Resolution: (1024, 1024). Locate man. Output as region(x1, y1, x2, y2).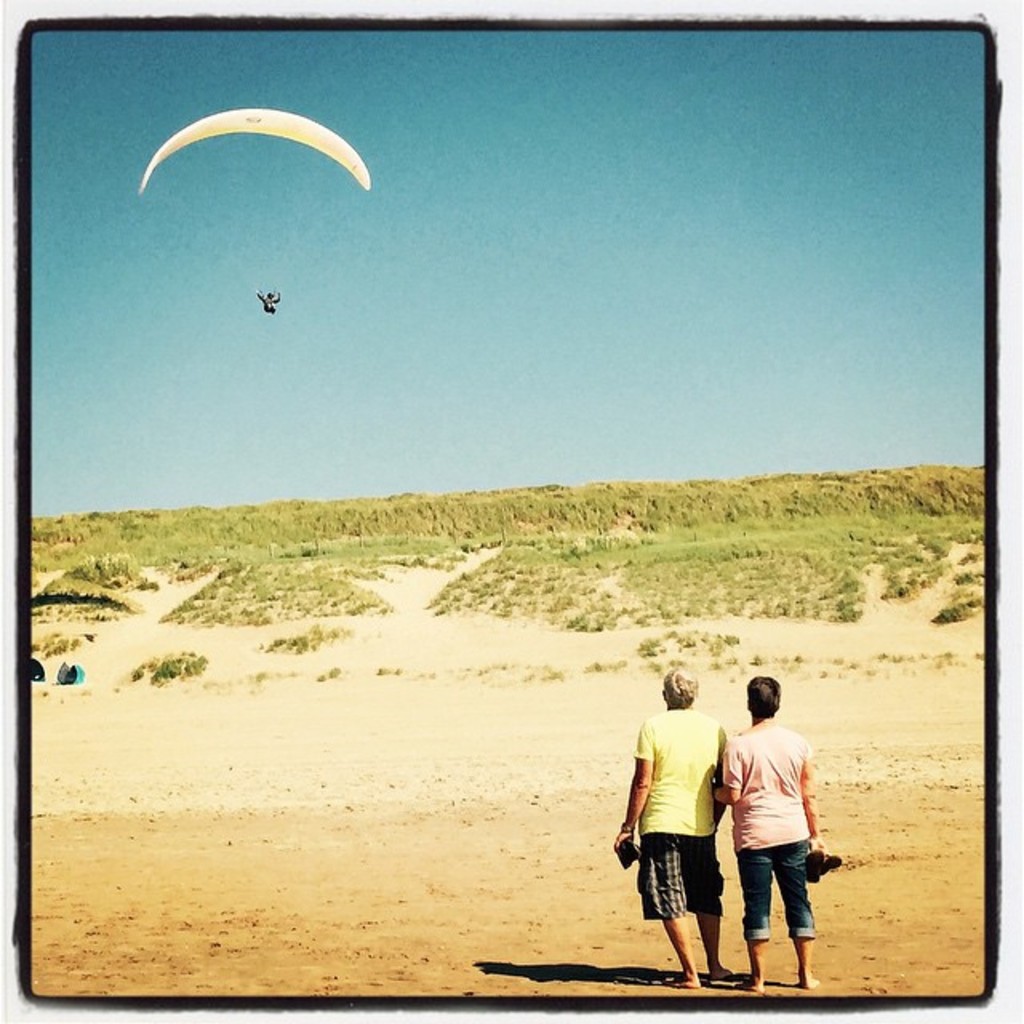
region(630, 686, 757, 986).
